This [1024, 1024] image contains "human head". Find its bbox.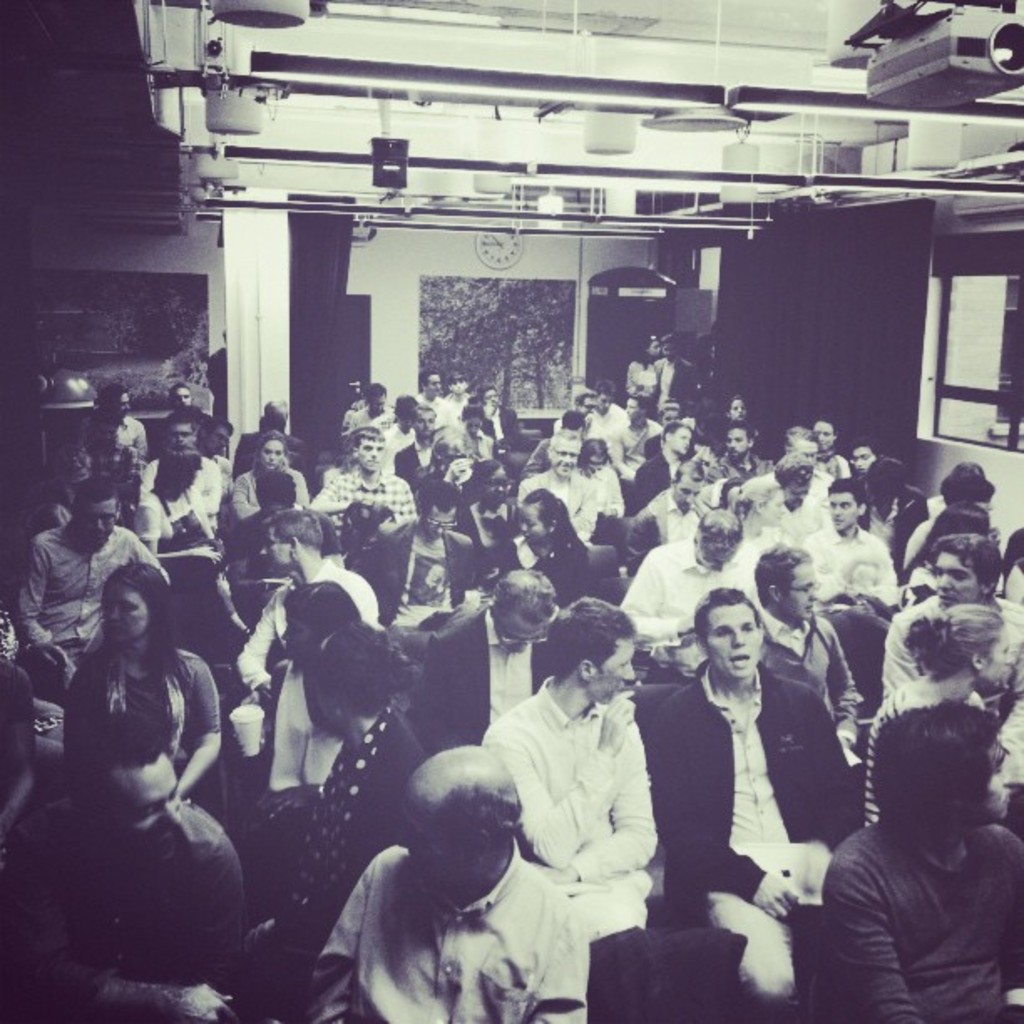
[550,428,579,474].
